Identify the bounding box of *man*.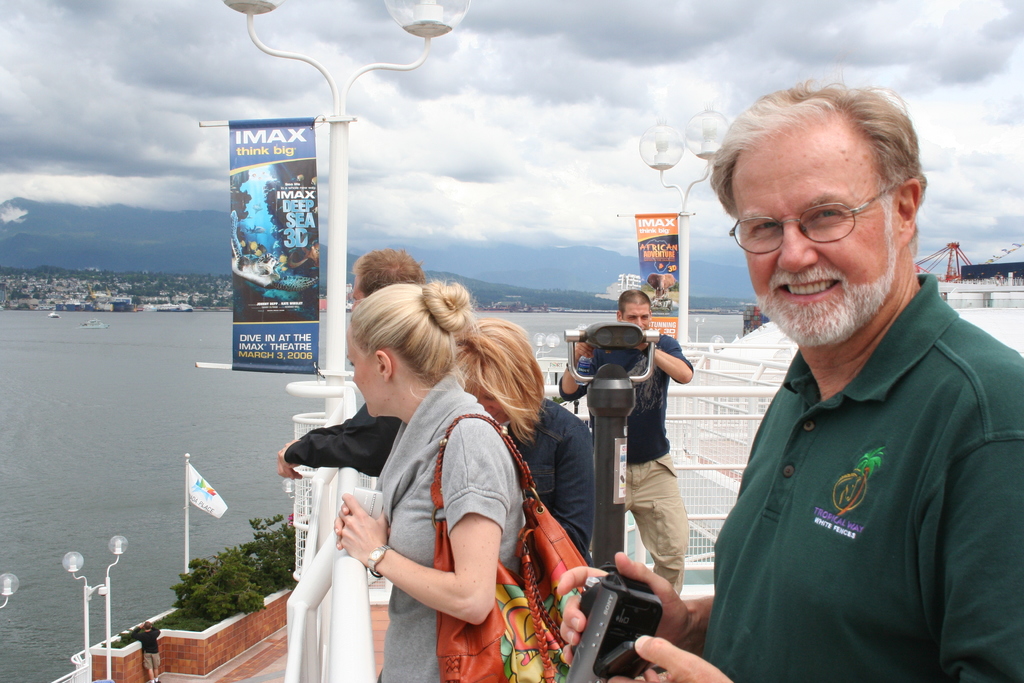
detection(556, 289, 689, 587).
